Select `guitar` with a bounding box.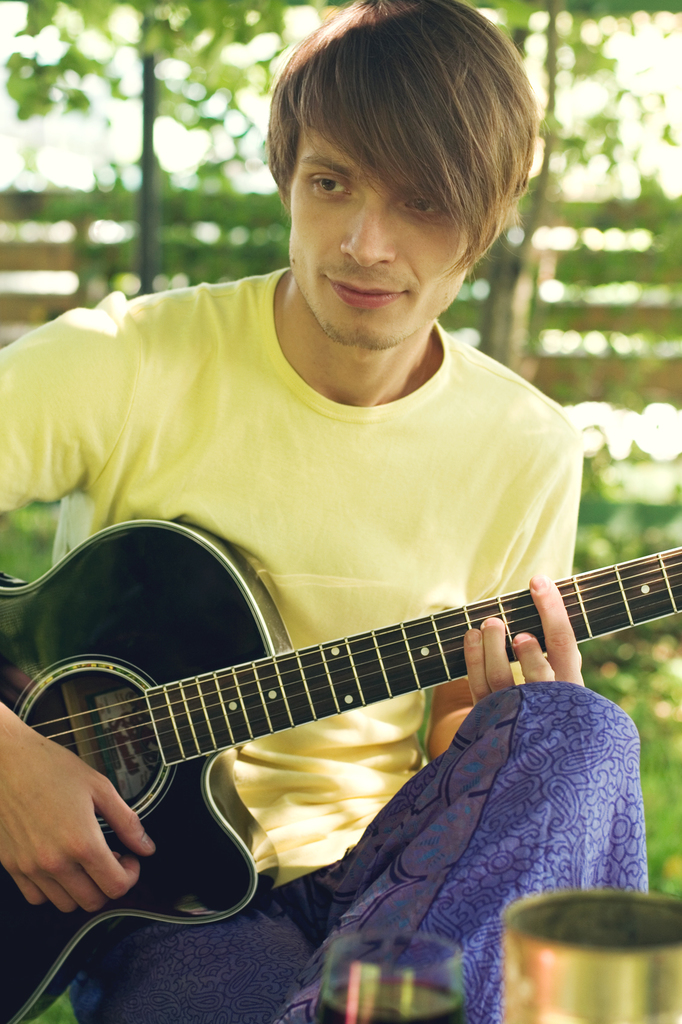
<box>0,481,681,1023</box>.
